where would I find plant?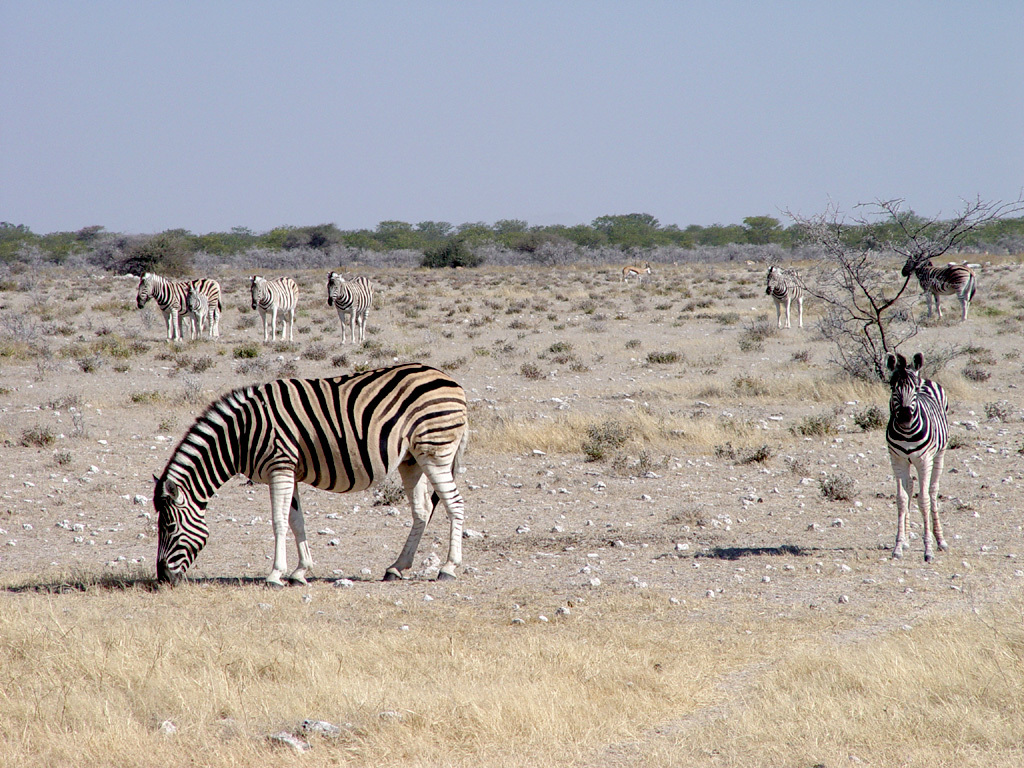
At 438 354 476 379.
